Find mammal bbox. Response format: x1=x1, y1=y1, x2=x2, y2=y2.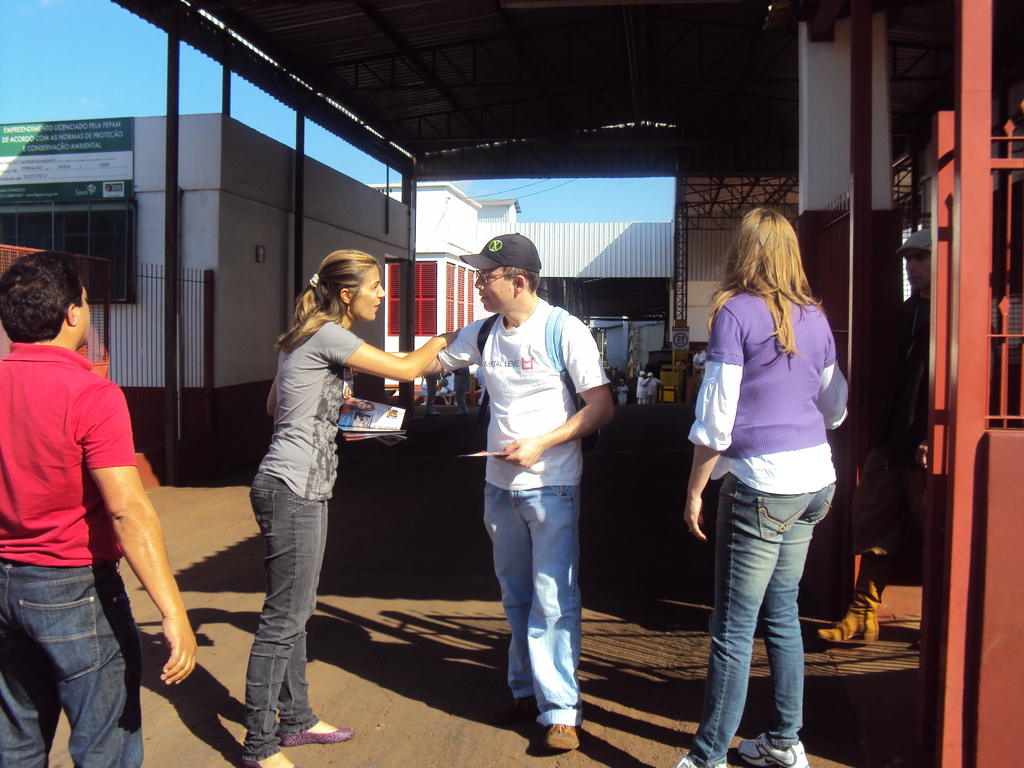
x1=0, y1=252, x2=195, y2=767.
